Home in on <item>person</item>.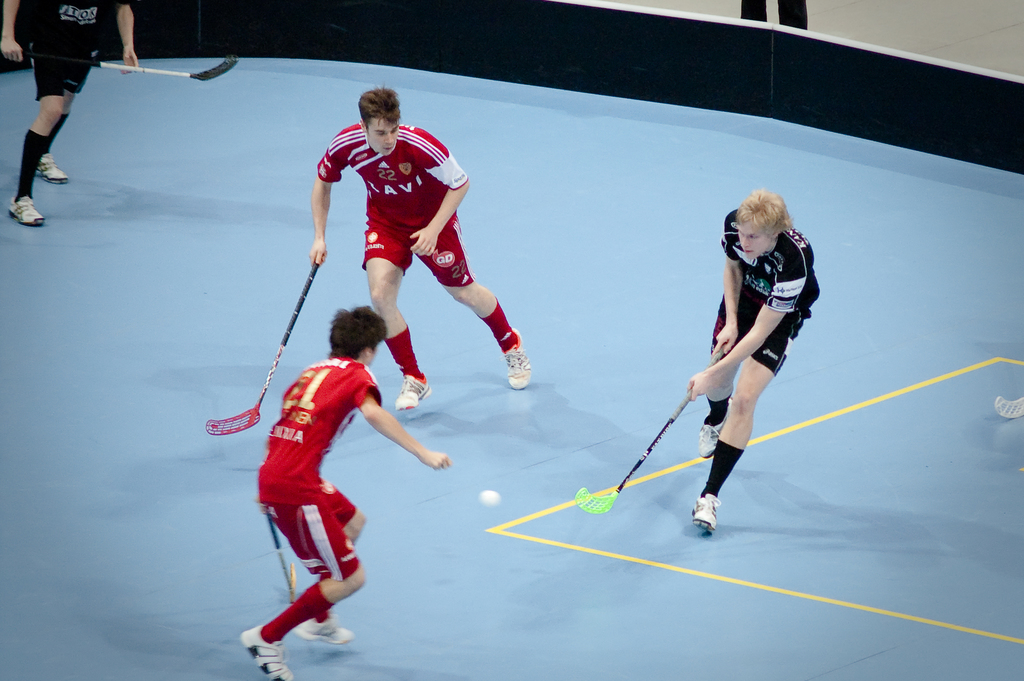
Homed in at <region>308, 85, 528, 391</region>.
